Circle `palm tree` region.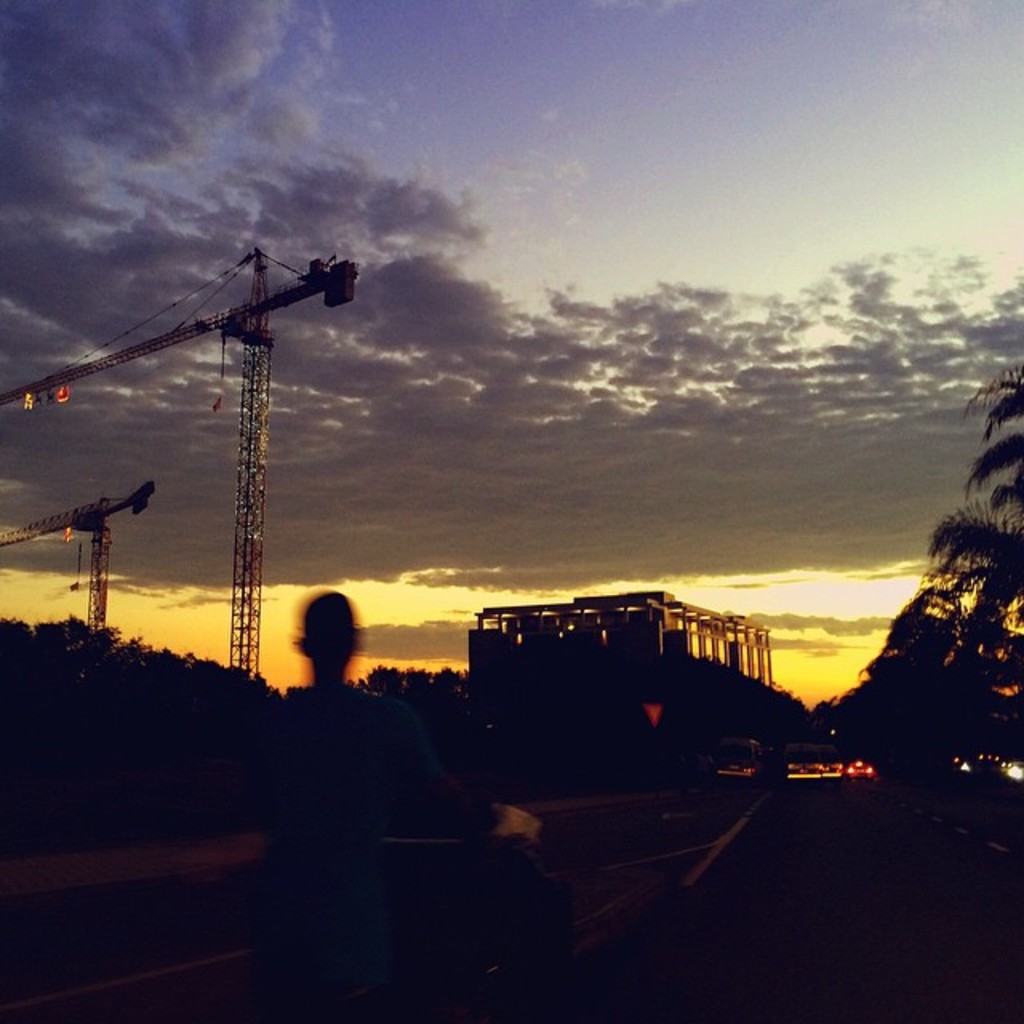
Region: locate(955, 352, 1022, 518).
